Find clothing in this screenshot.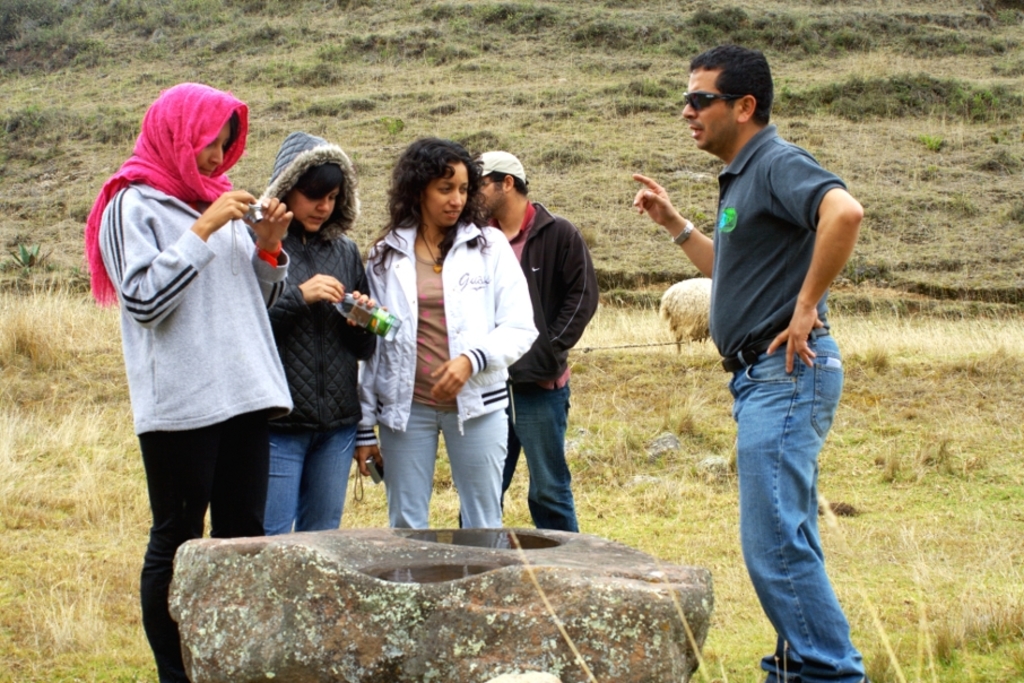
The bounding box for clothing is <bbox>255, 424, 358, 537</bbox>.
